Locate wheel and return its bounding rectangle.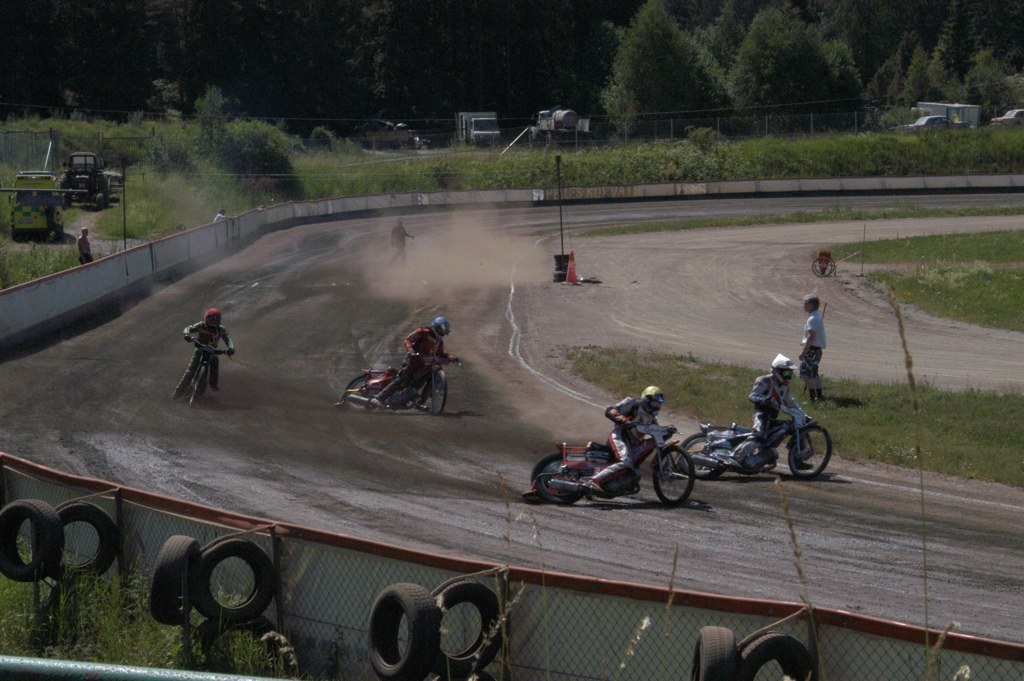
Rect(734, 634, 815, 680).
